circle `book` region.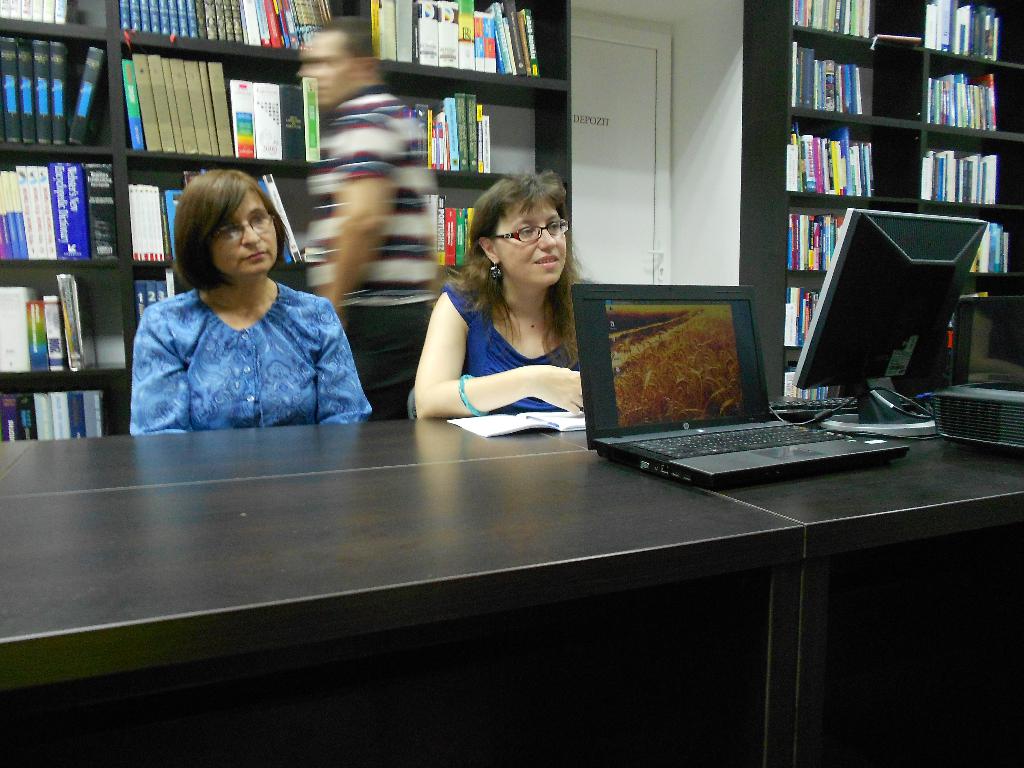
Region: <bbox>435, 193, 449, 267</bbox>.
